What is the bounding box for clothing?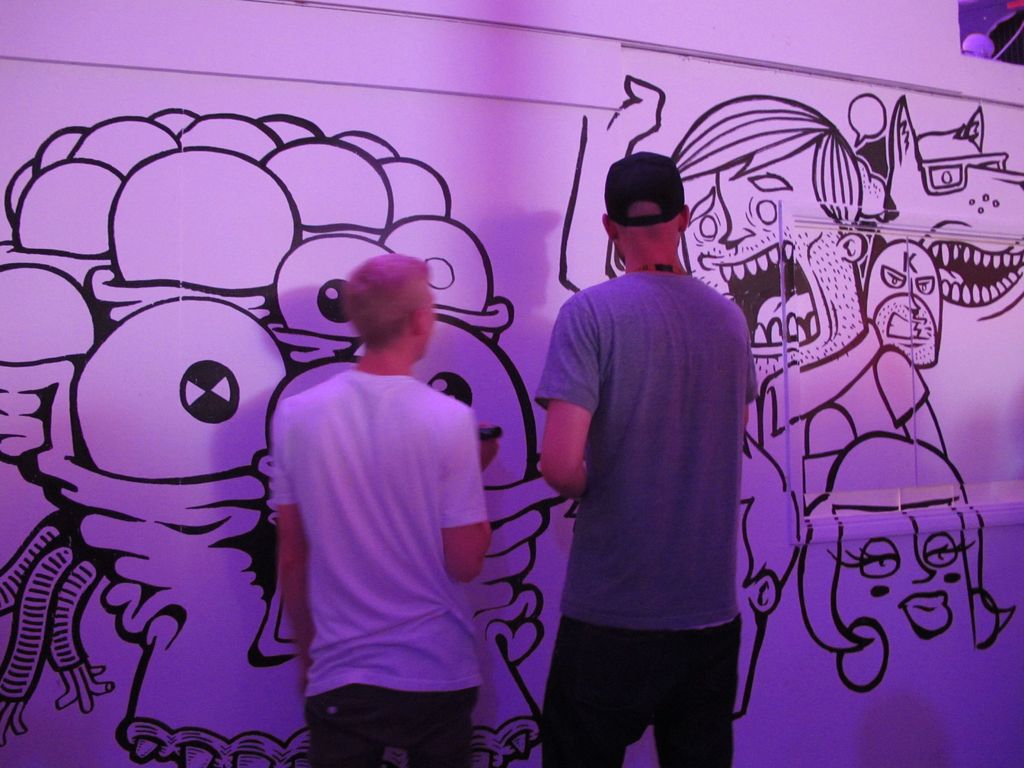
[271,367,491,767].
